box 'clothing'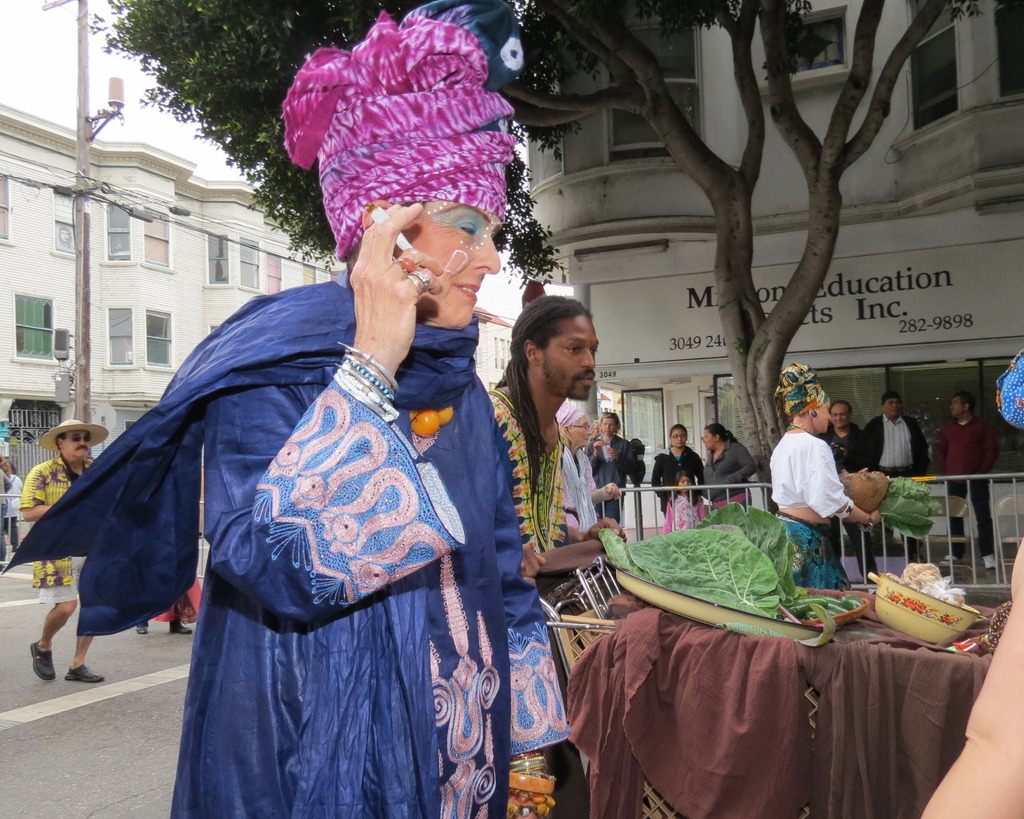
{"x1": 778, "y1": 514, "x2": 852, "y2": 594}
